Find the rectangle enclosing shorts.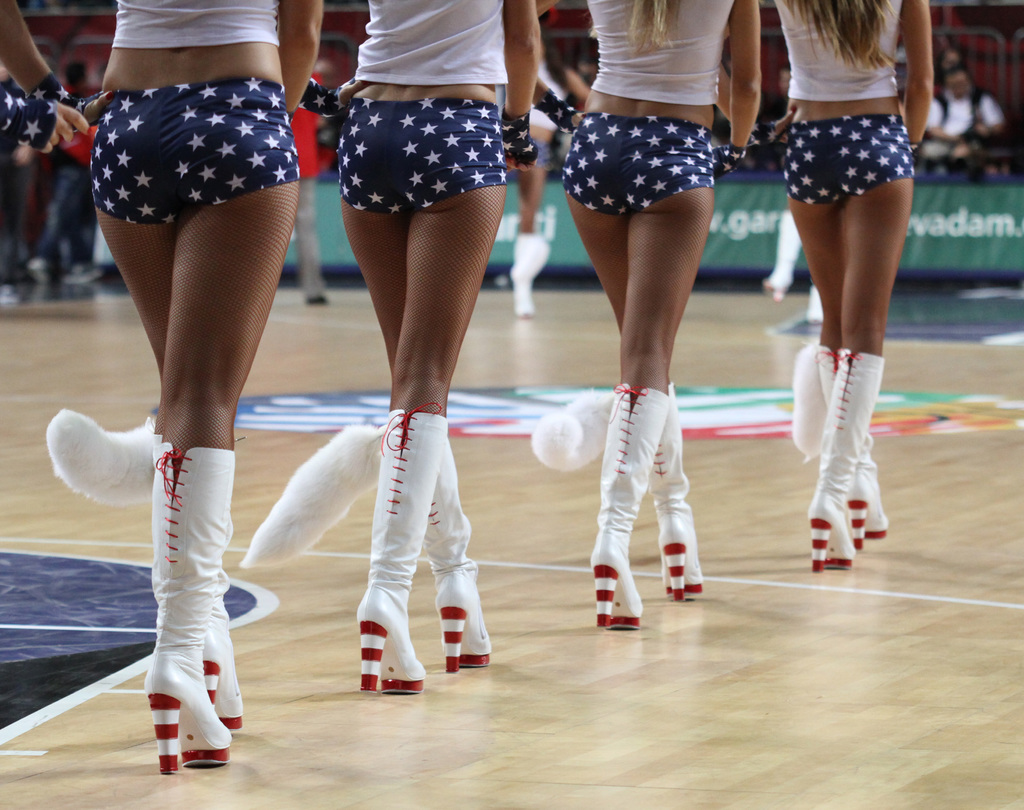
x1=65 y1=75 x2=303 y2=219.
